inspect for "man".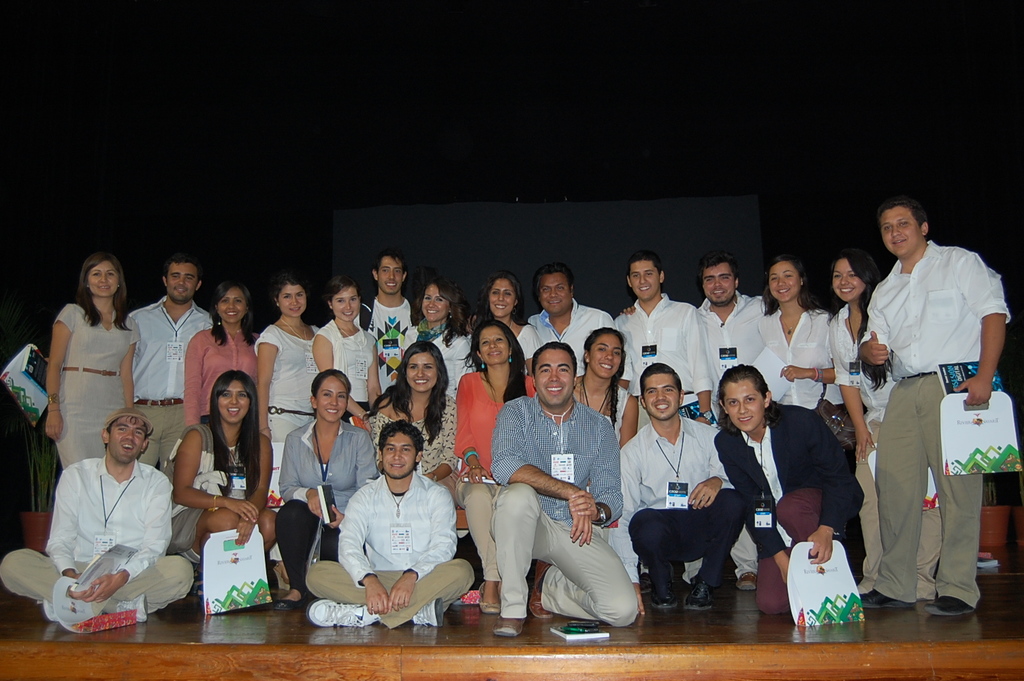
Inspection: 359:251:417:398.
